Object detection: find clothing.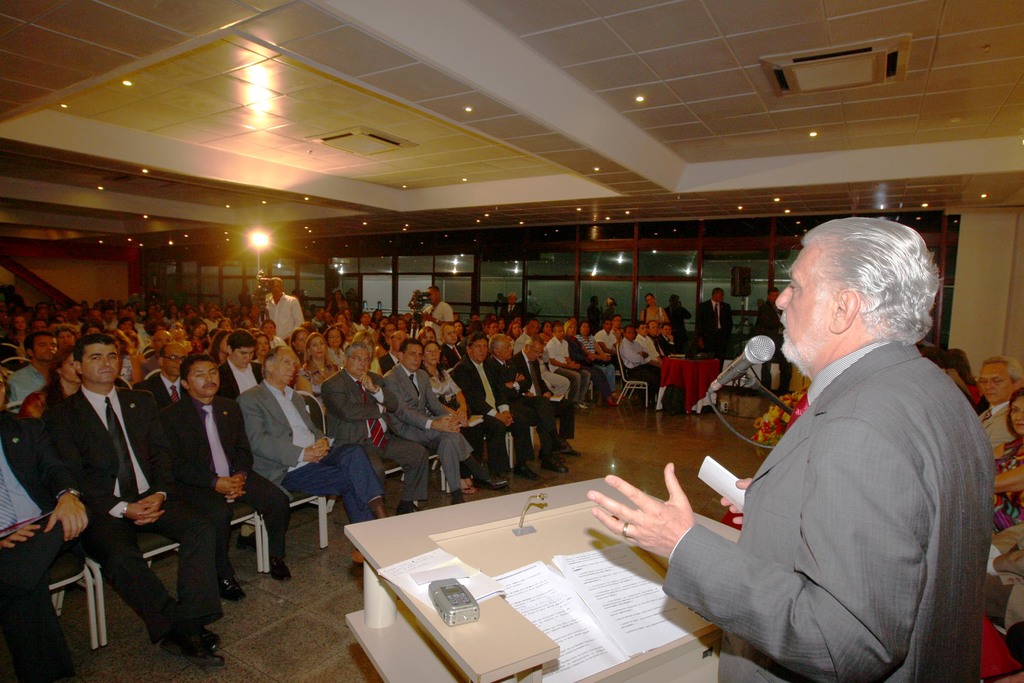
box(162, 396, 289, 574).
